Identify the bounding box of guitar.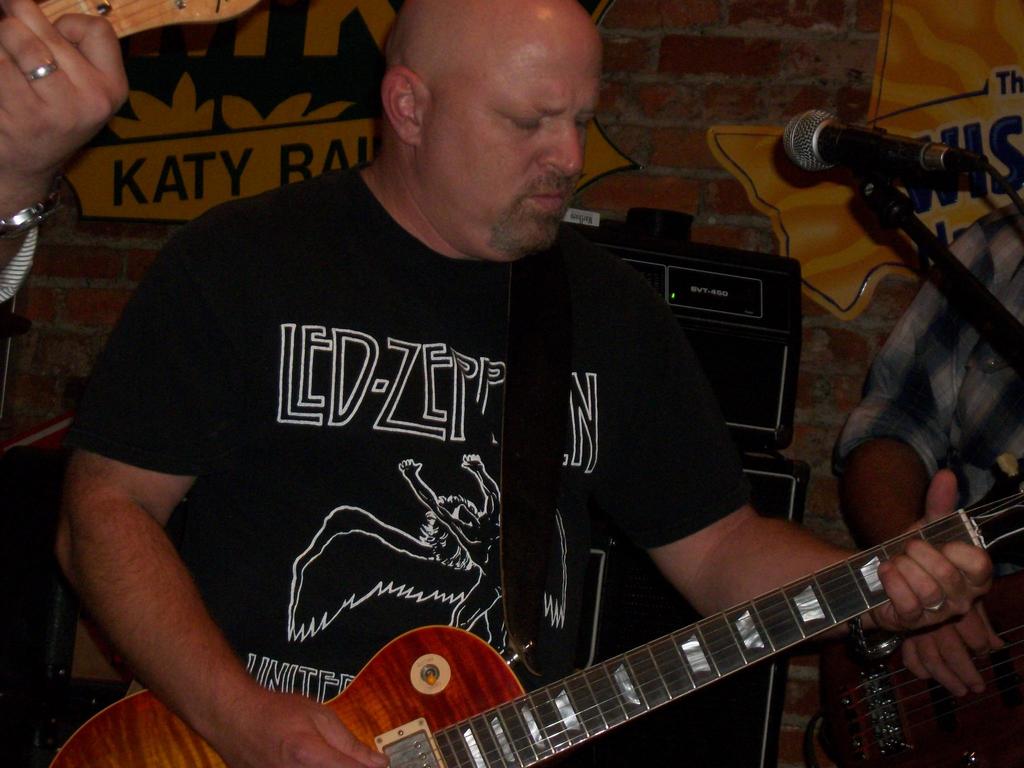
(x1=249, y1=483, x2=1023, y2=767).
